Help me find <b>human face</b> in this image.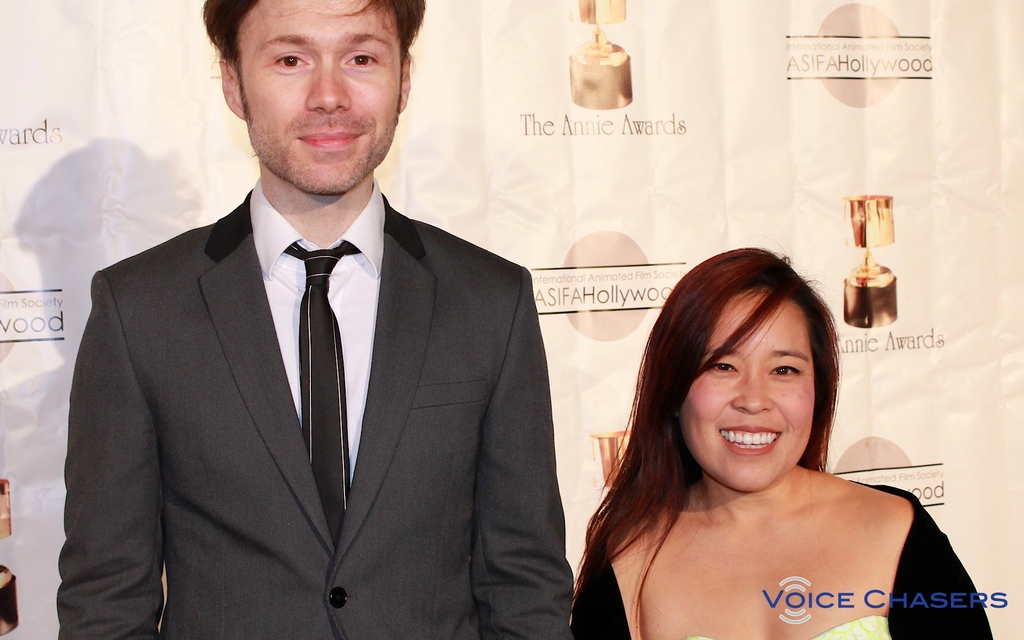
Found it: left=236, top=3, right=404, bottom=188.
